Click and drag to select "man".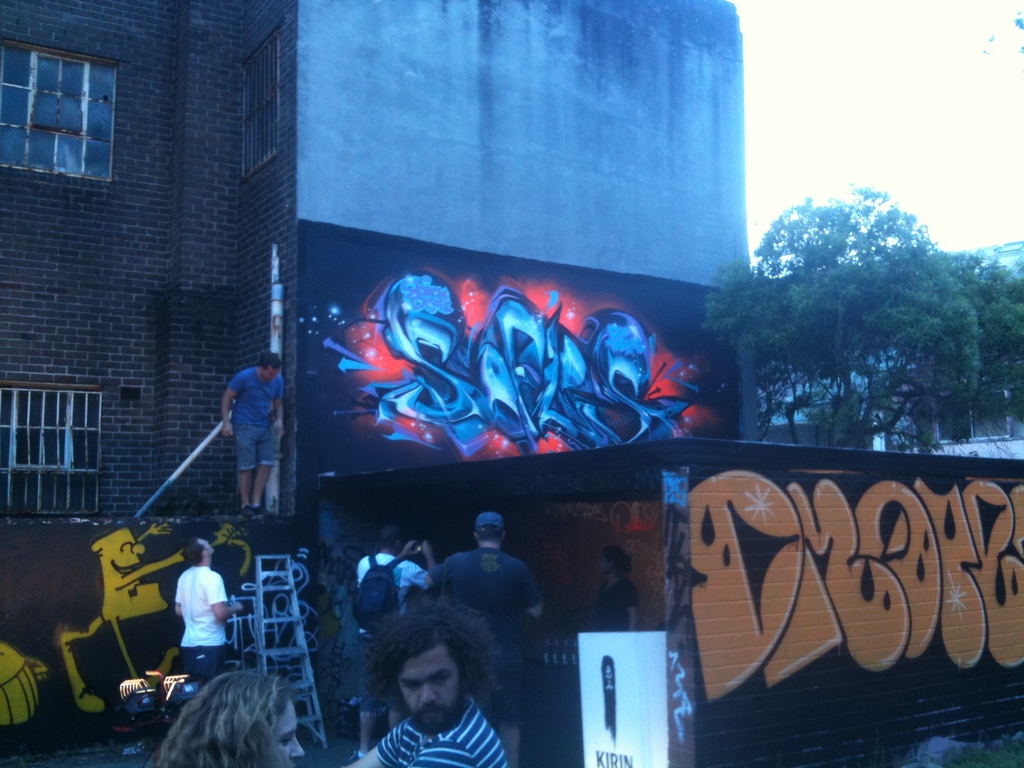
Selection: x1=345 y1=594 x2=508 y2=767.
